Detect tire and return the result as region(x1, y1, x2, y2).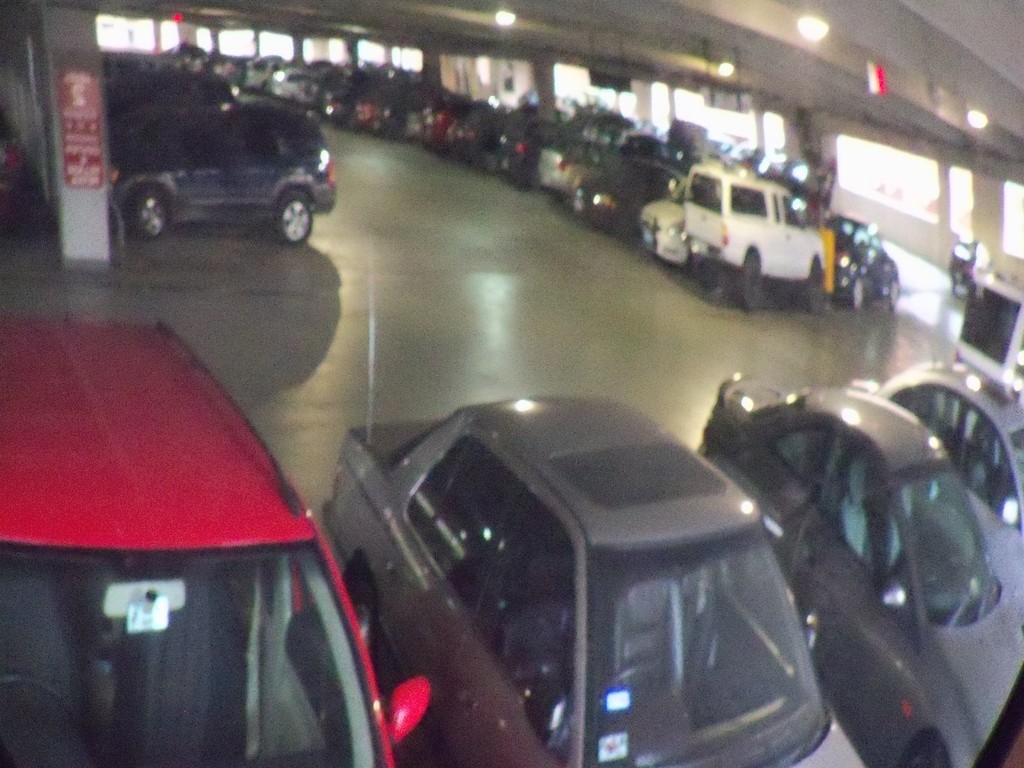
region(136, 192, 166, 236).
